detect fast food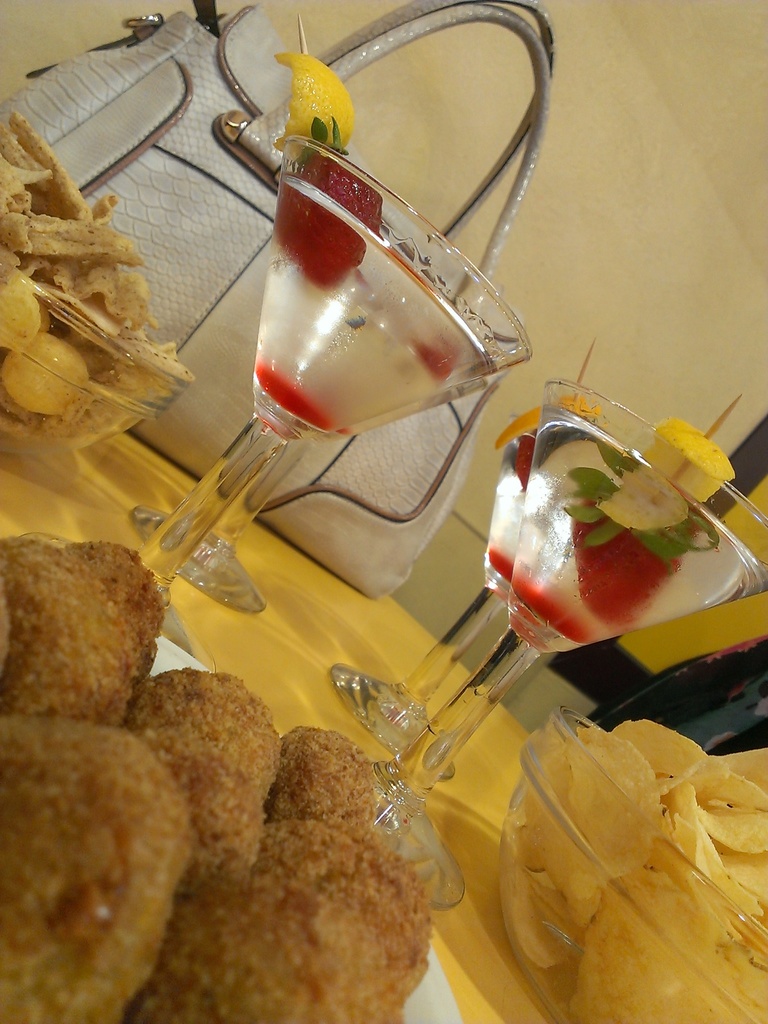
pyautogui.locateOnScreen(87, 188, 124, 226)
